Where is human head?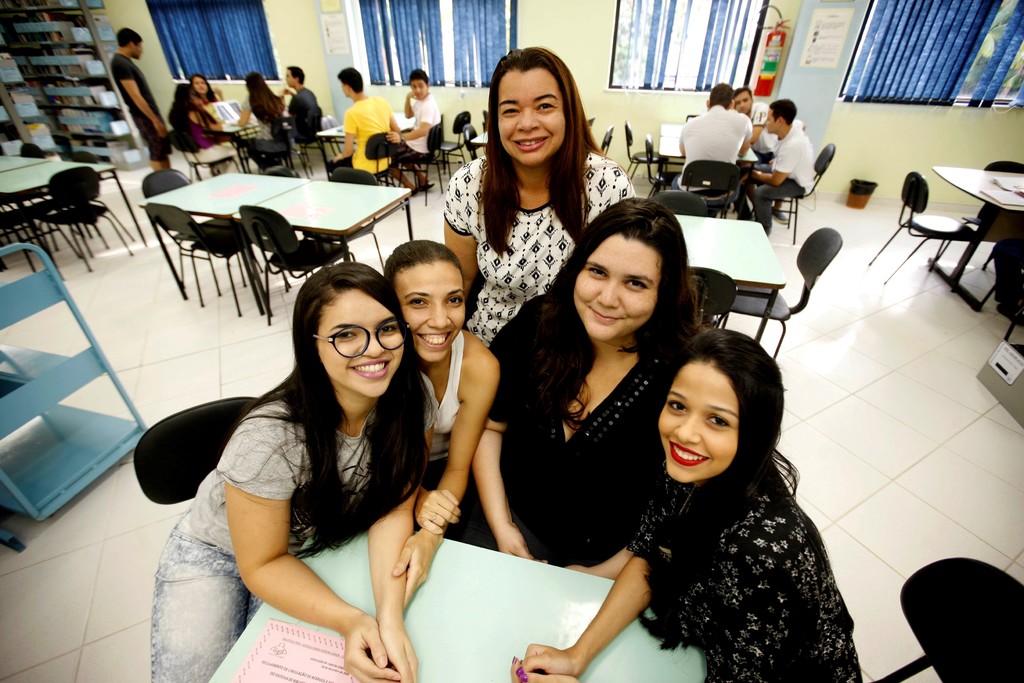
detection(409, 68, 428, 97).
